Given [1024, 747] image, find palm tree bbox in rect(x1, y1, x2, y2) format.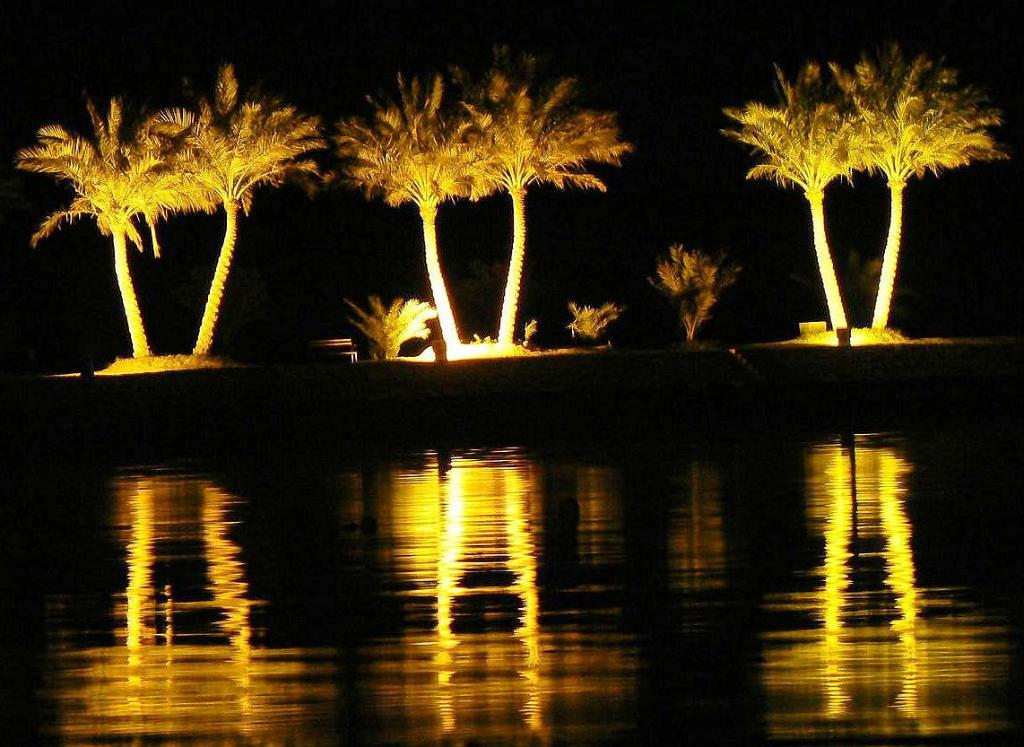
rect(482, 70, 598, 330).
